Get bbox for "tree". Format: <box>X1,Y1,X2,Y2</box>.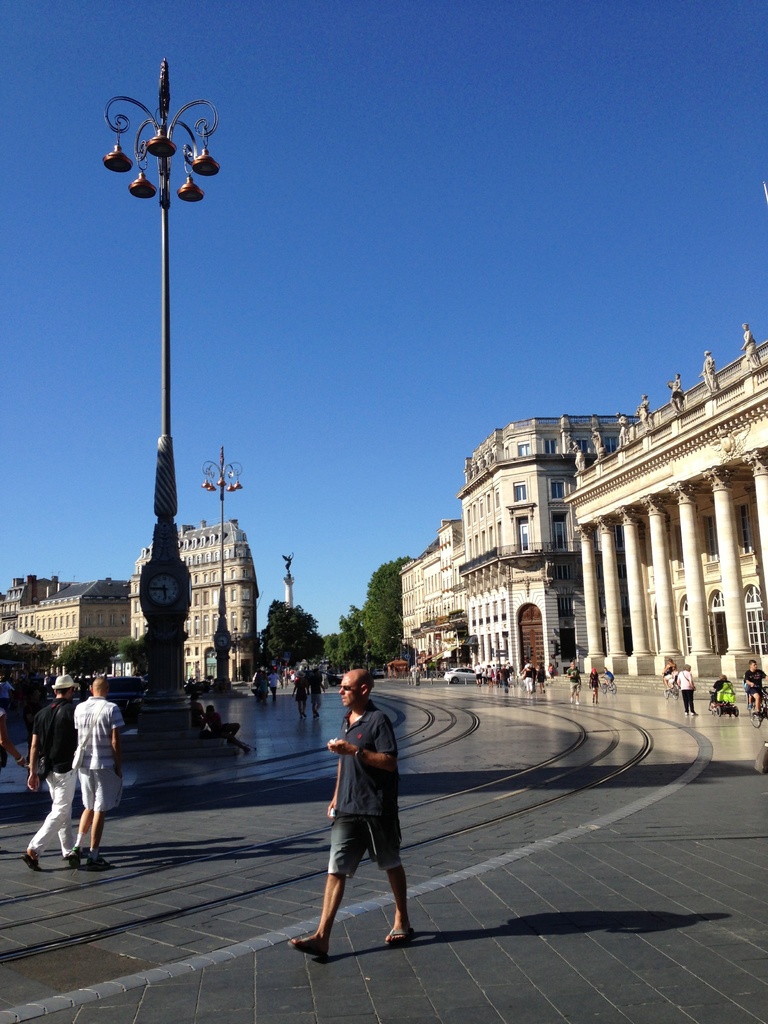
<box>342,603,361,646</box>.
